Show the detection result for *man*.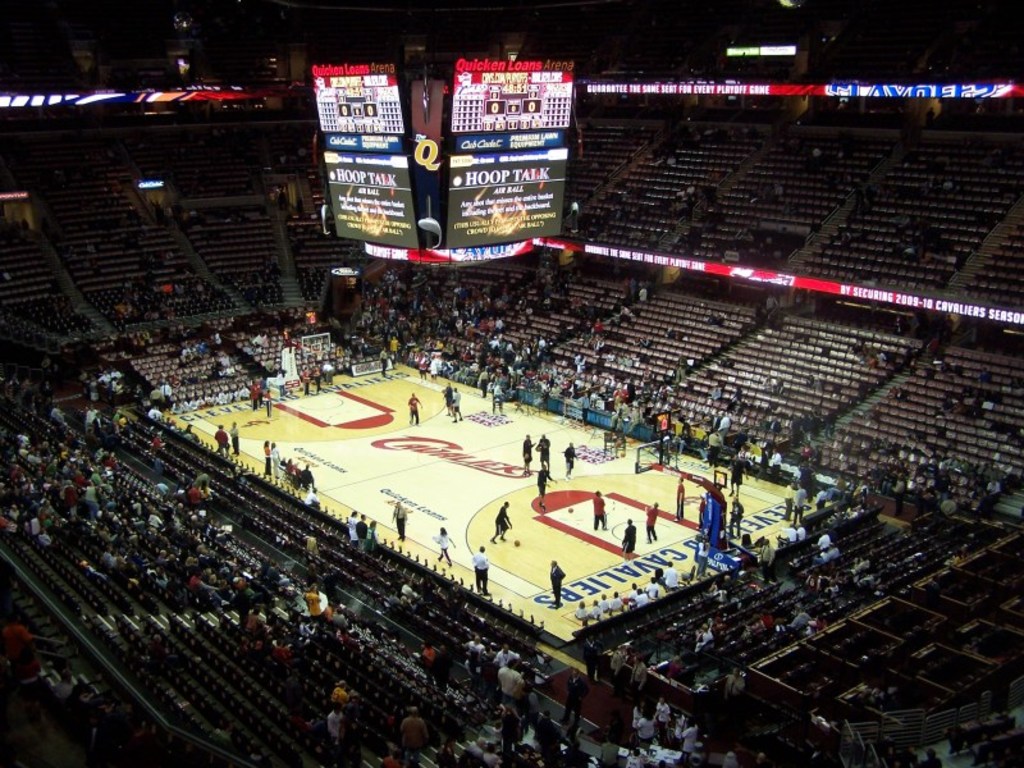
locate(439, 379, 454, 417).
